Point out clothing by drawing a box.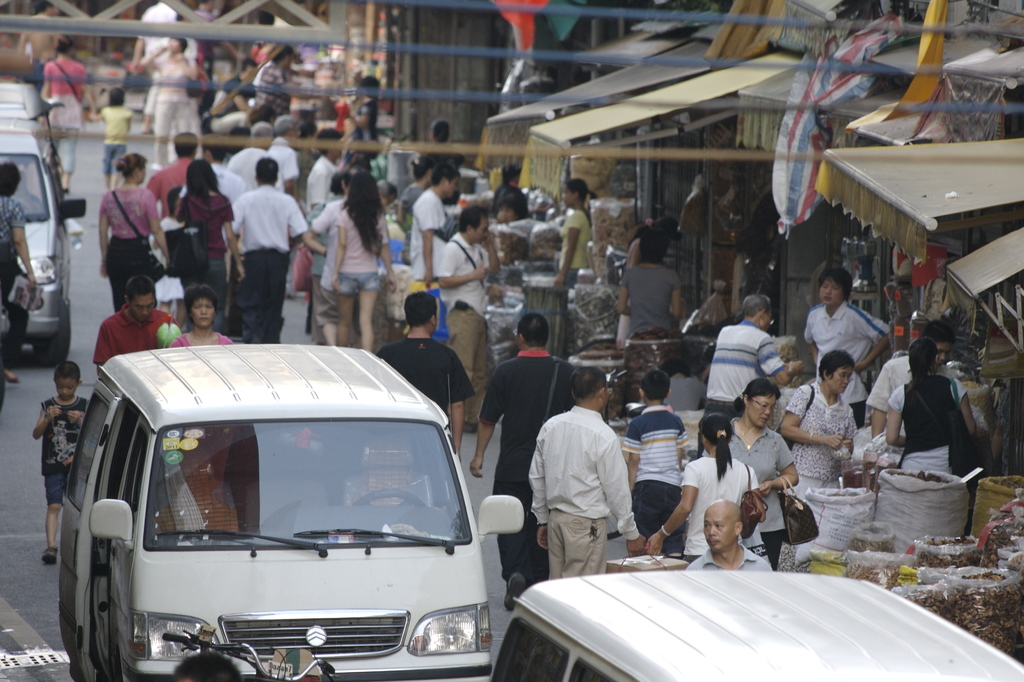
region(565, 202, 593, 277).
